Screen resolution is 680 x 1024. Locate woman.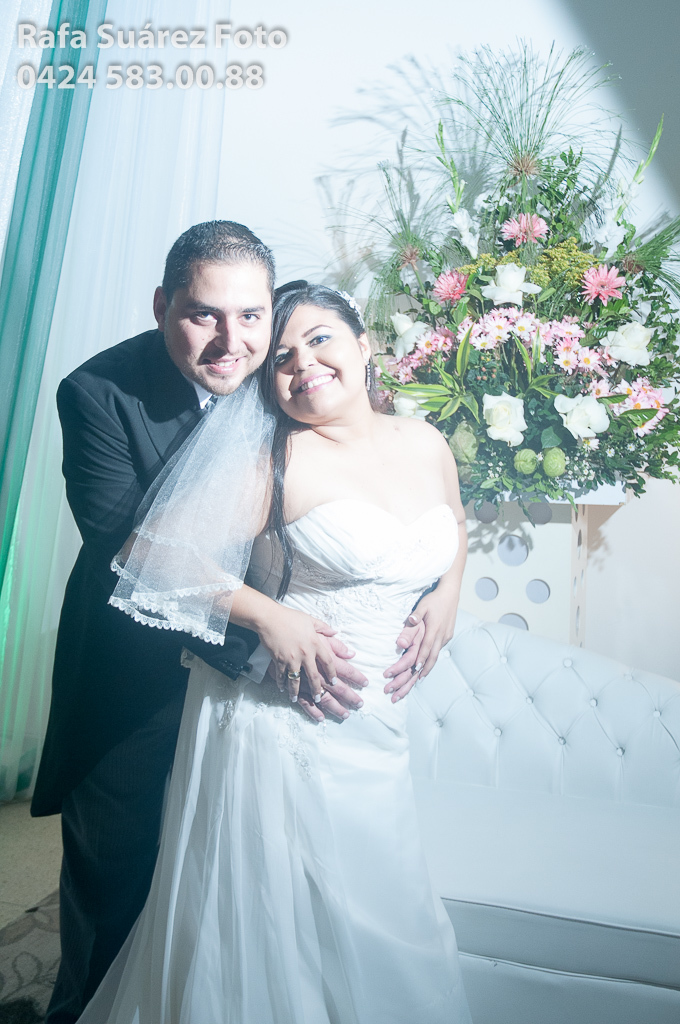
region(69, 280, 476, 1023).
